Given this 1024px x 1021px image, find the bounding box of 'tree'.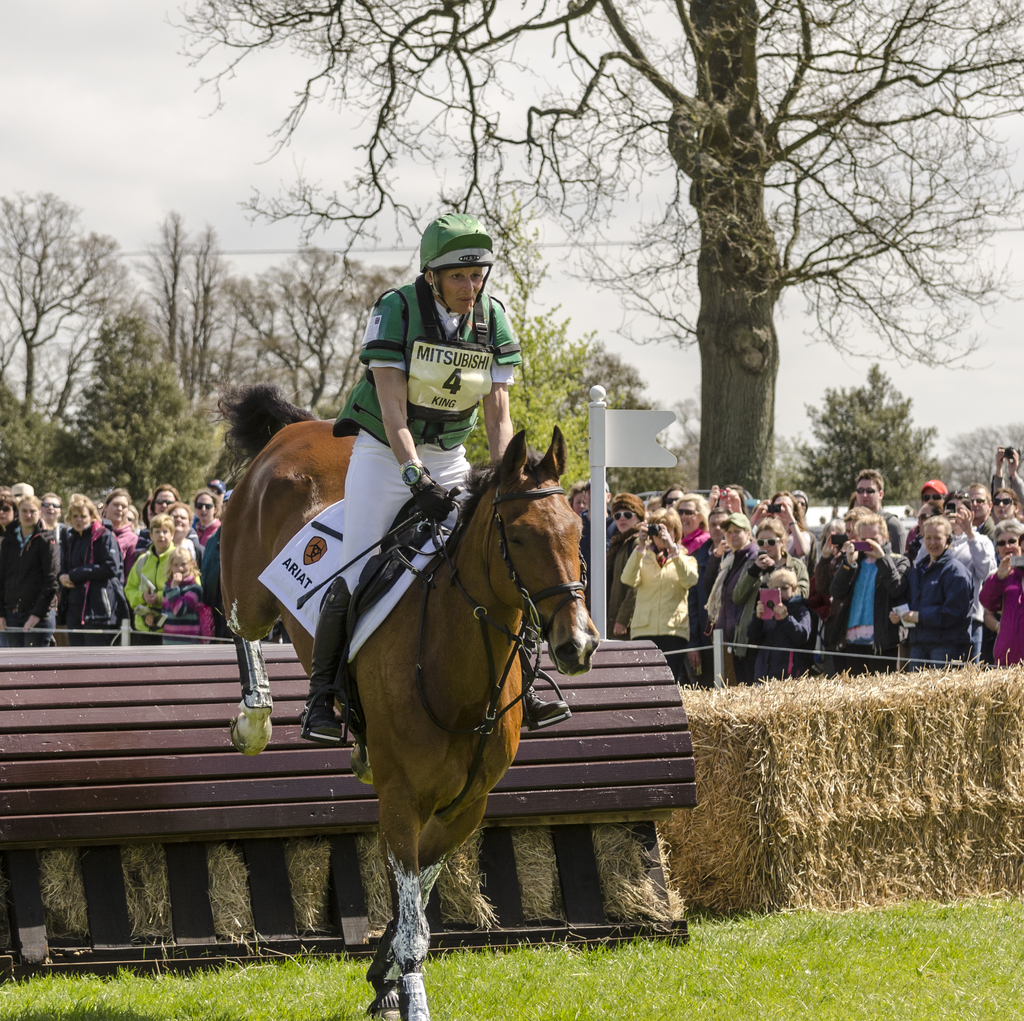
detection(163, 0, 1023, 500).
